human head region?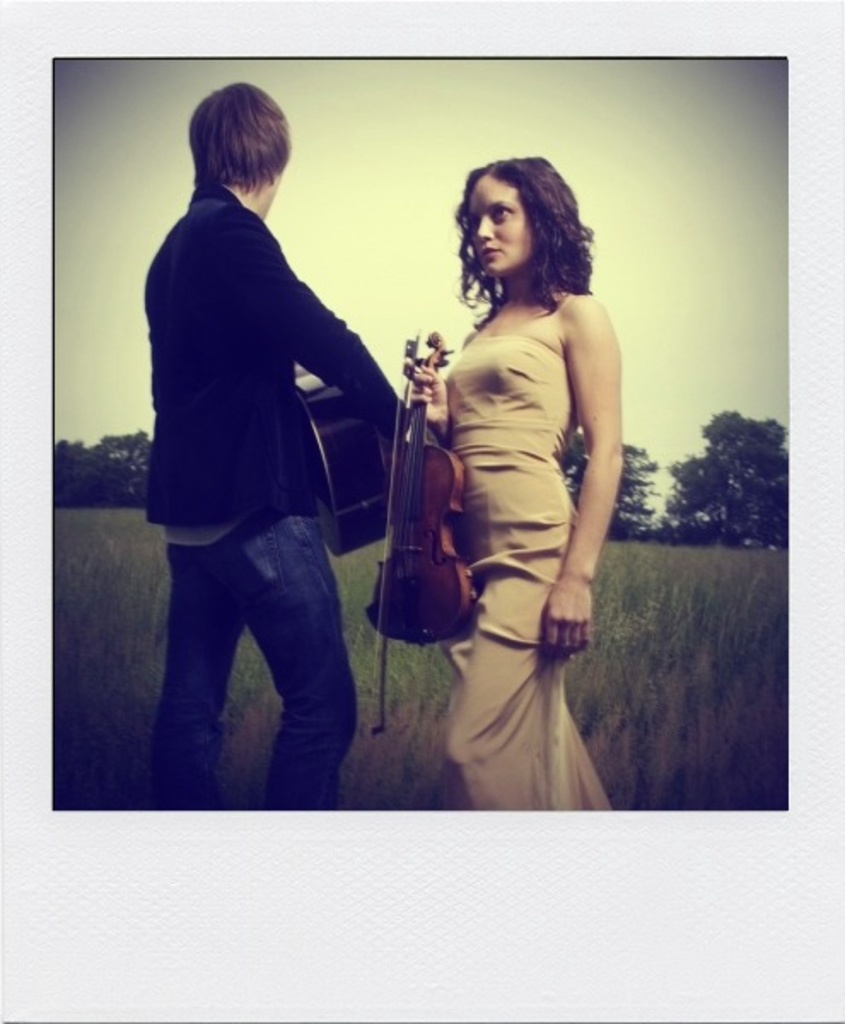
(x1=454, y1=155, x2=574, y2=278)
